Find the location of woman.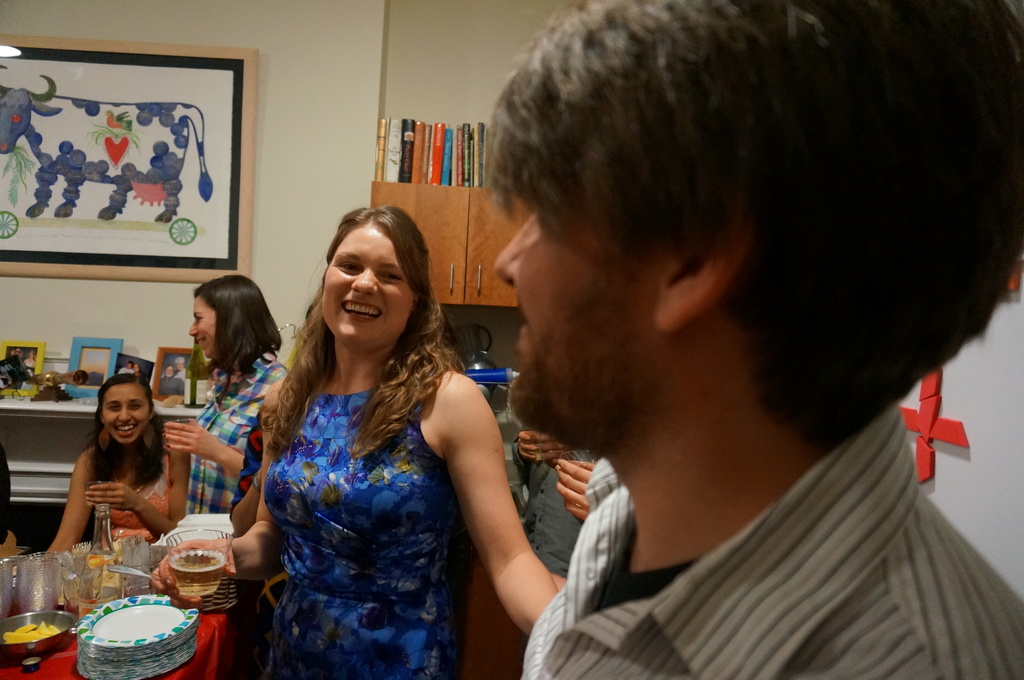
Location: detection(144, 210, 564, 677).
